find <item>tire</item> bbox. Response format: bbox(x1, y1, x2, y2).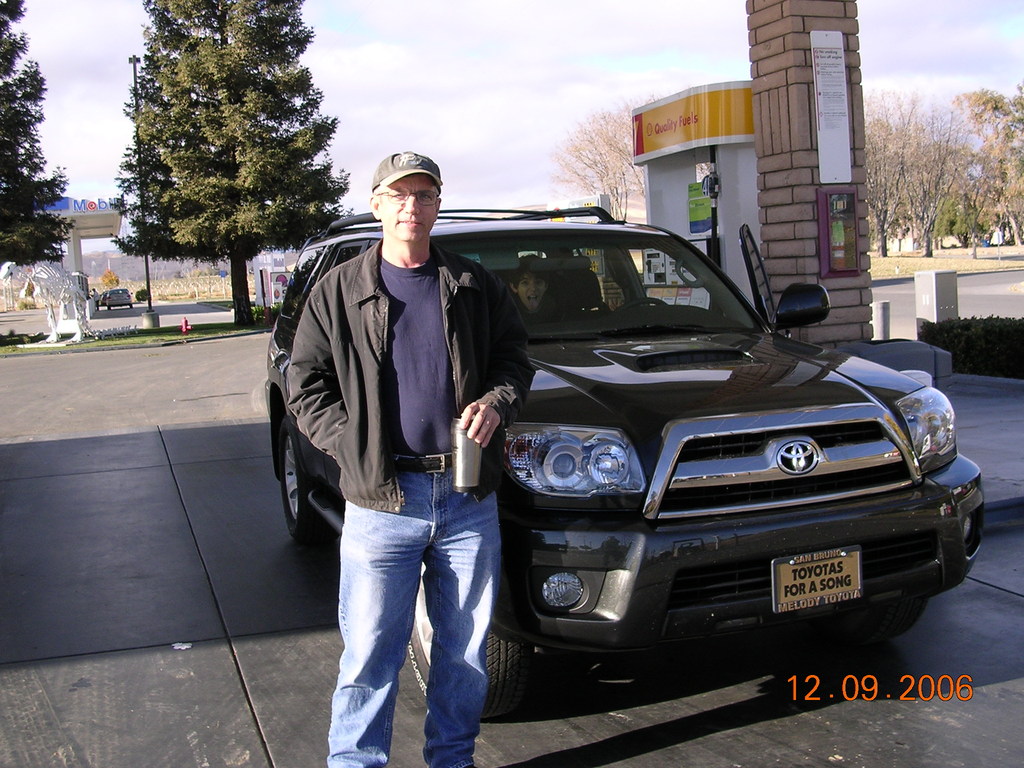
bbox(128, 305, 134, 308).
